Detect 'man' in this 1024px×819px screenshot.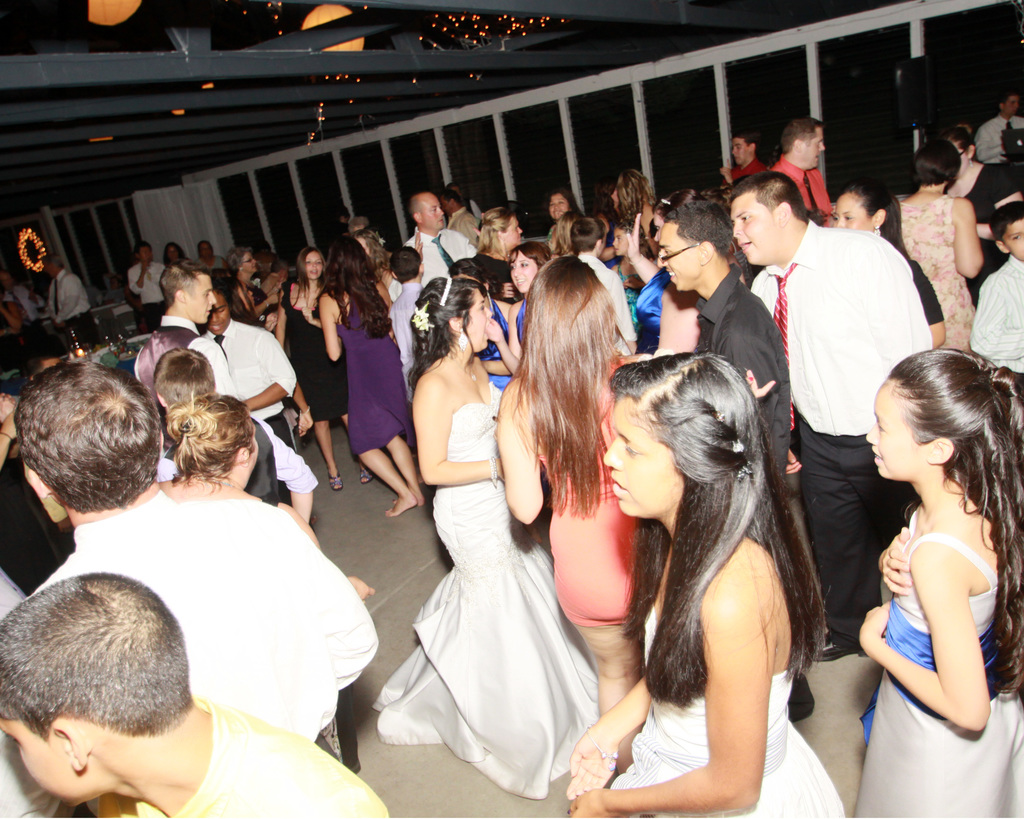
Detection: x1=735, y1=175, x2=932, y2=660.
